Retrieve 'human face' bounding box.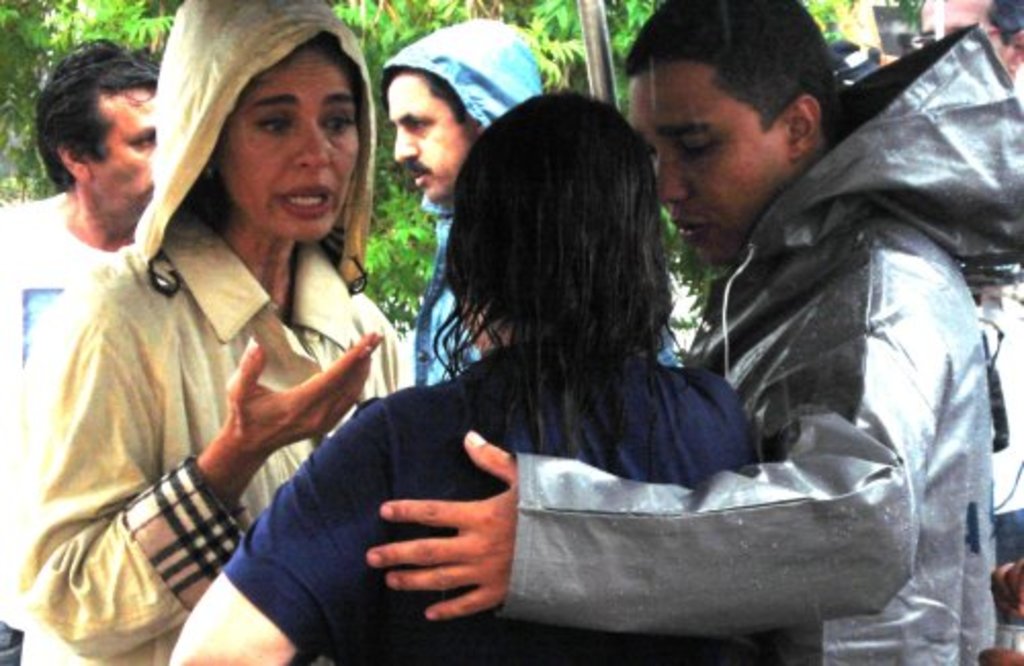
Bounding box: 217,49,356,238.
